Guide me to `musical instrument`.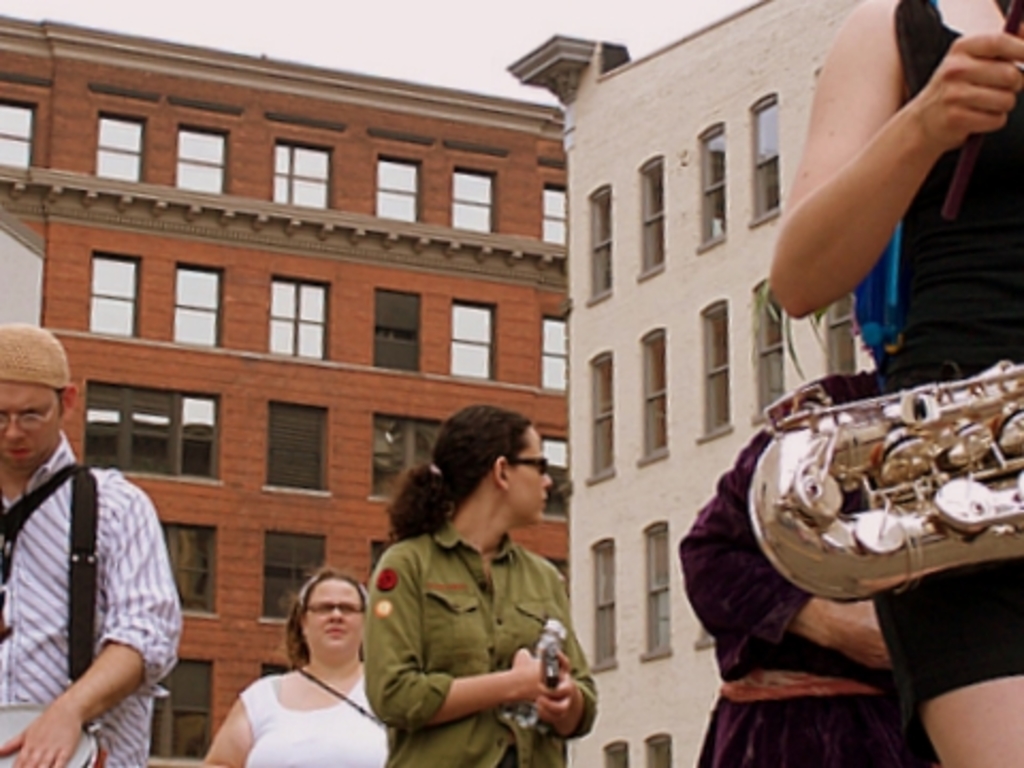
Guidance: (749,356,1022,599).
